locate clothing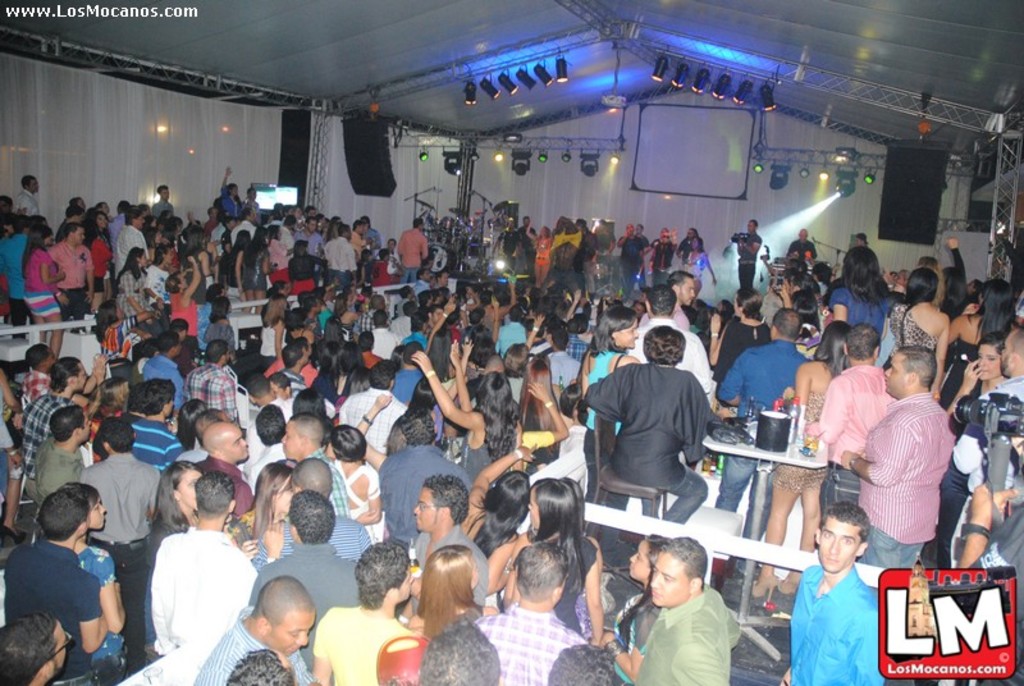
left=211, top=188, right=241, bottom=228
